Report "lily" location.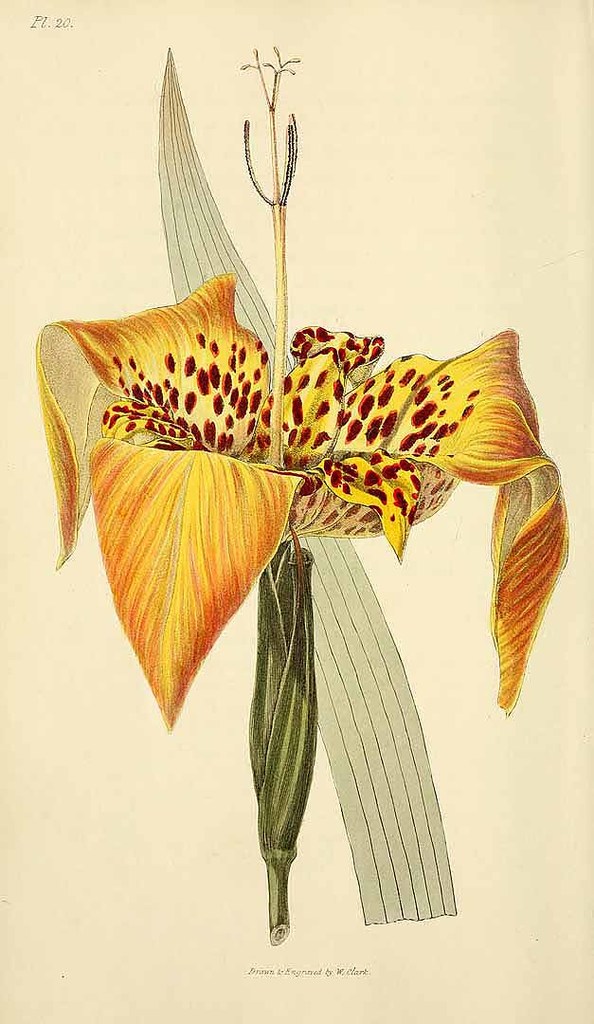
Report: [30, 45, 567, 735].
